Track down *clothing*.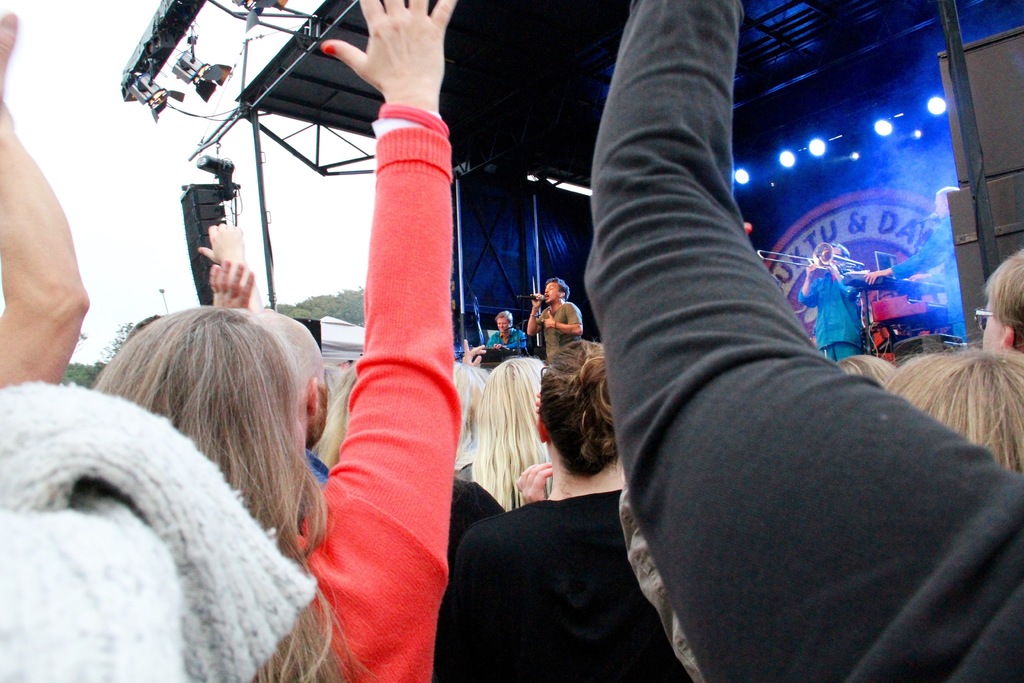
Tracked to Rect(0, 376, 317, 682).
